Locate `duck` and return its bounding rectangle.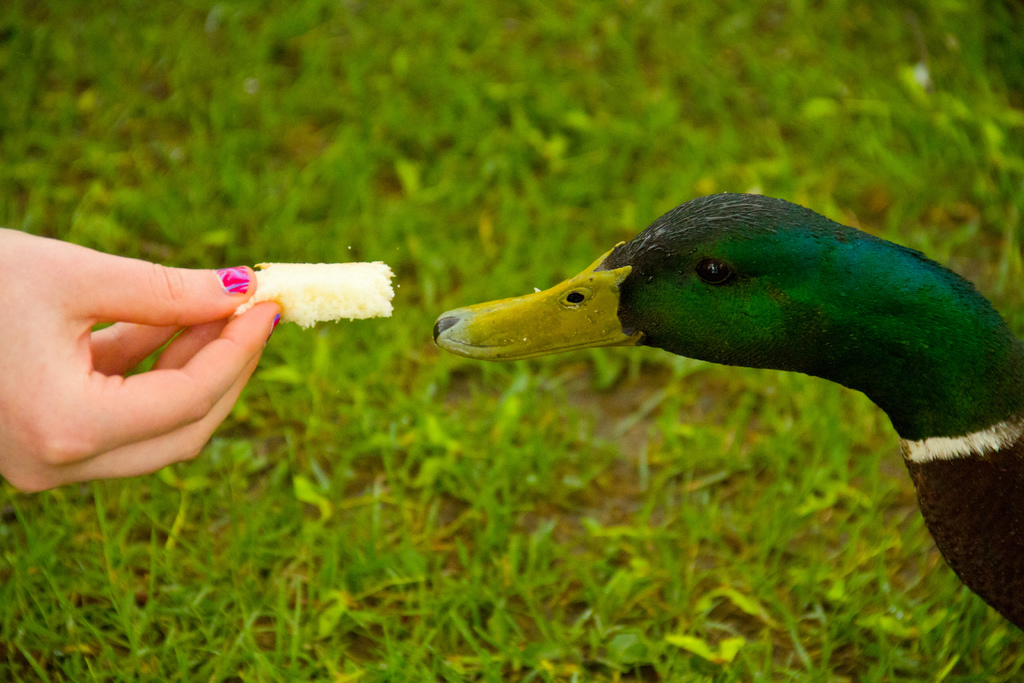
[431,192,1022,636].
